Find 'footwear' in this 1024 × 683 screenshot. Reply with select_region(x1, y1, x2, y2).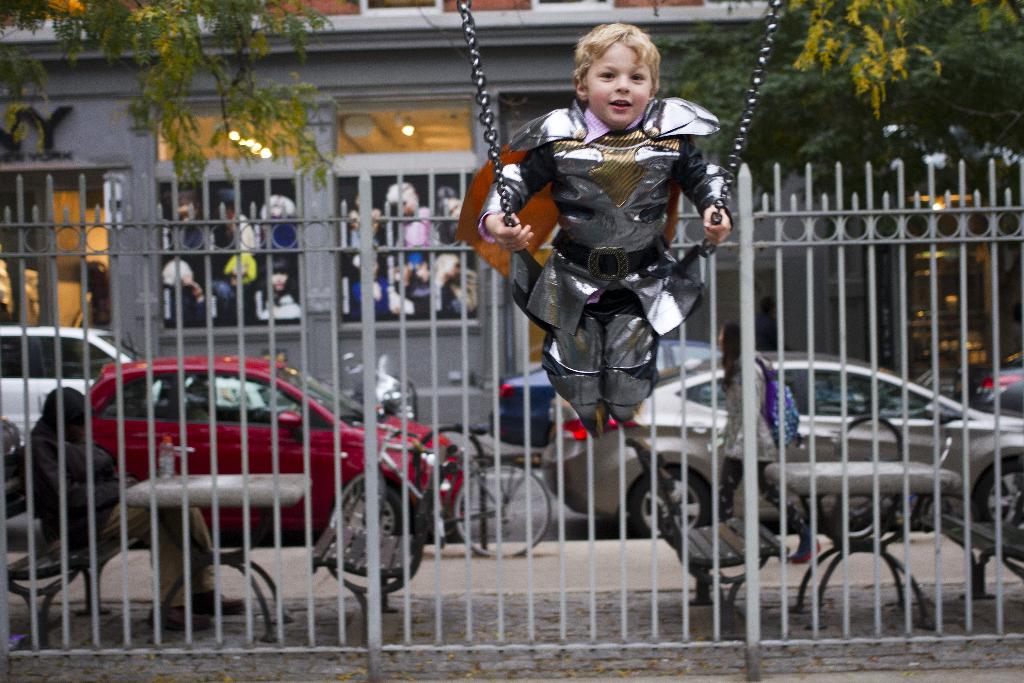
select_region(193, 585, 246, 616).
